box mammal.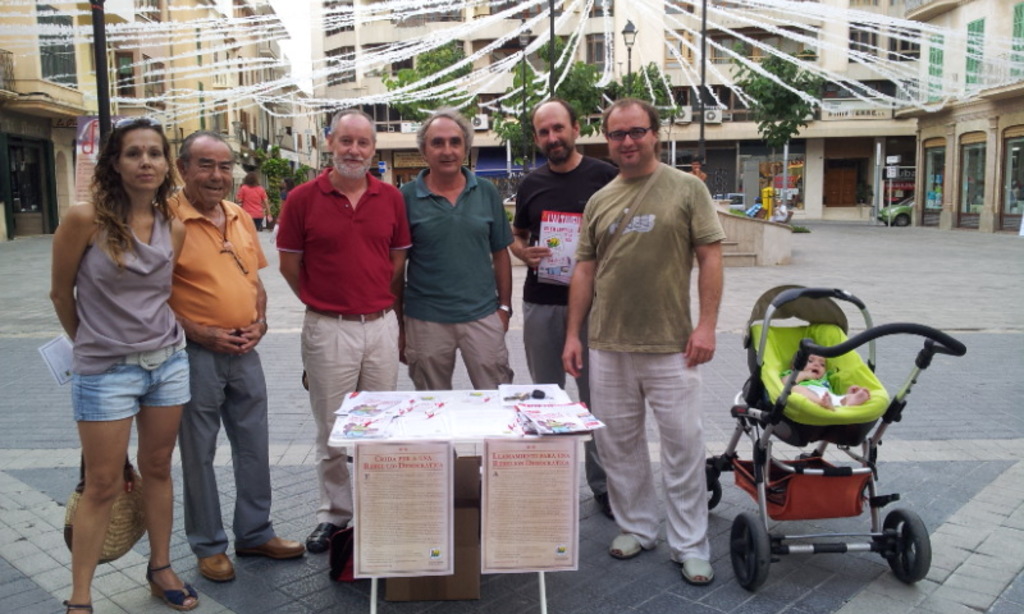
238, 170, 270, 229.
